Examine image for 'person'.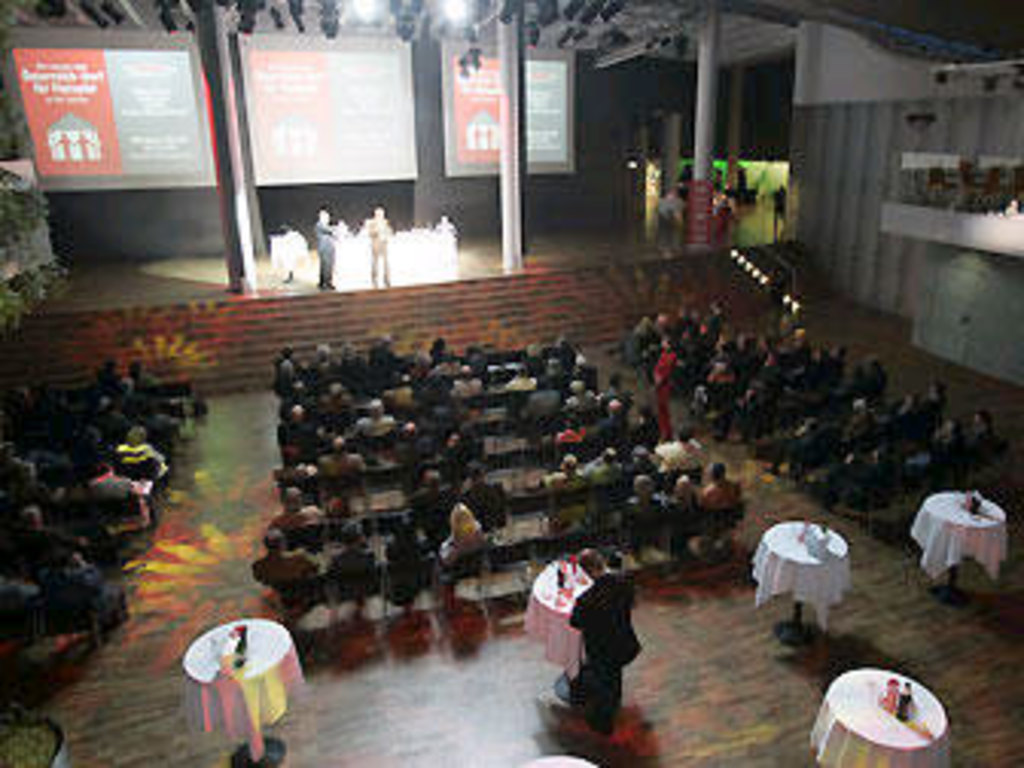
Examination result: <bbox>430, 494, 494, 573</bbox>.
